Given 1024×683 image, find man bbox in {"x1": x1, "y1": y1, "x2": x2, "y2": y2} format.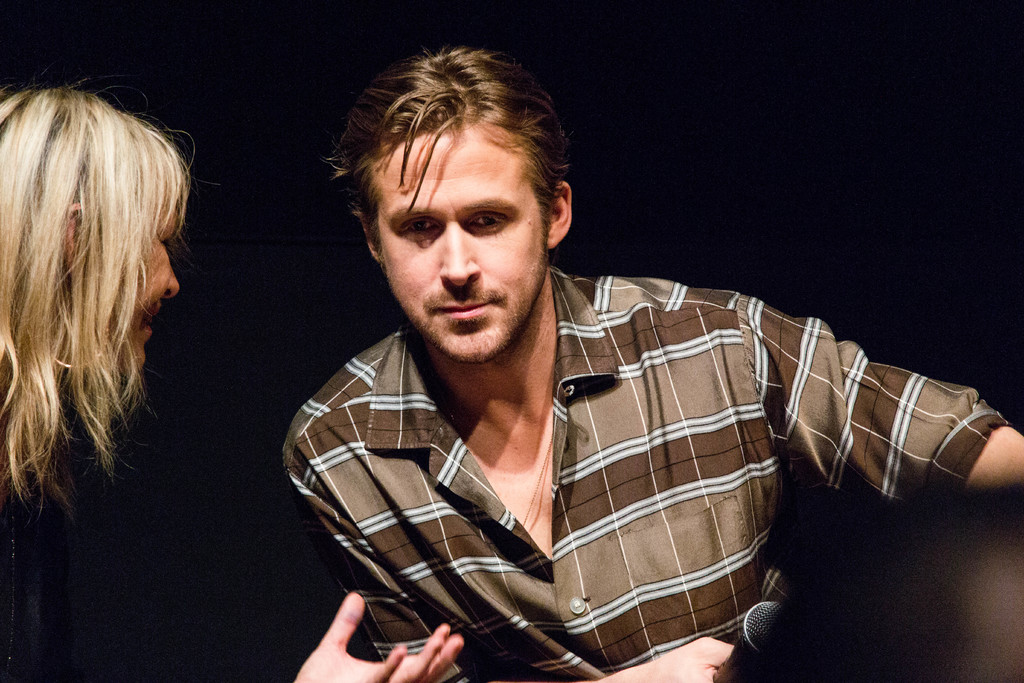
{"x1": 279, "y1": 32, "x2": 920, "y2": 674}.
